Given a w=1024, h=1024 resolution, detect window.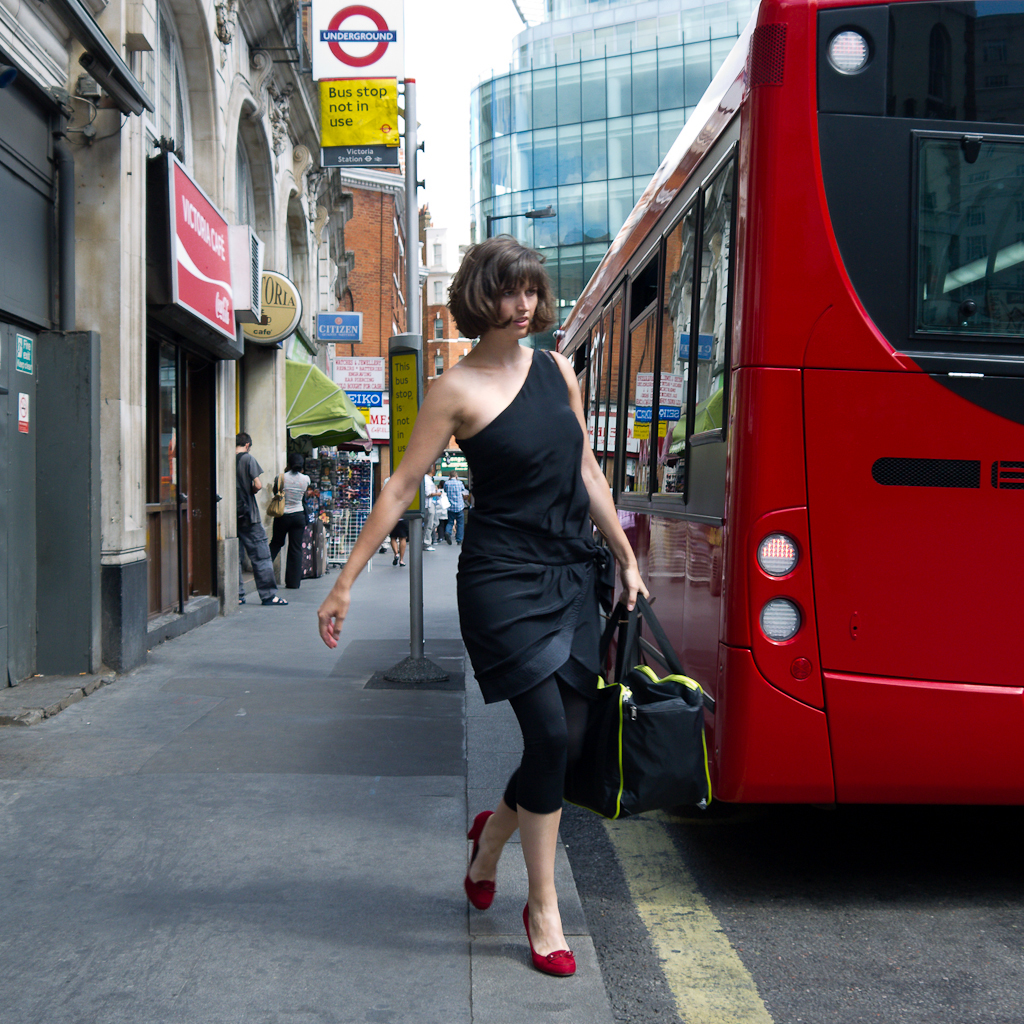
437:322:443:345.
